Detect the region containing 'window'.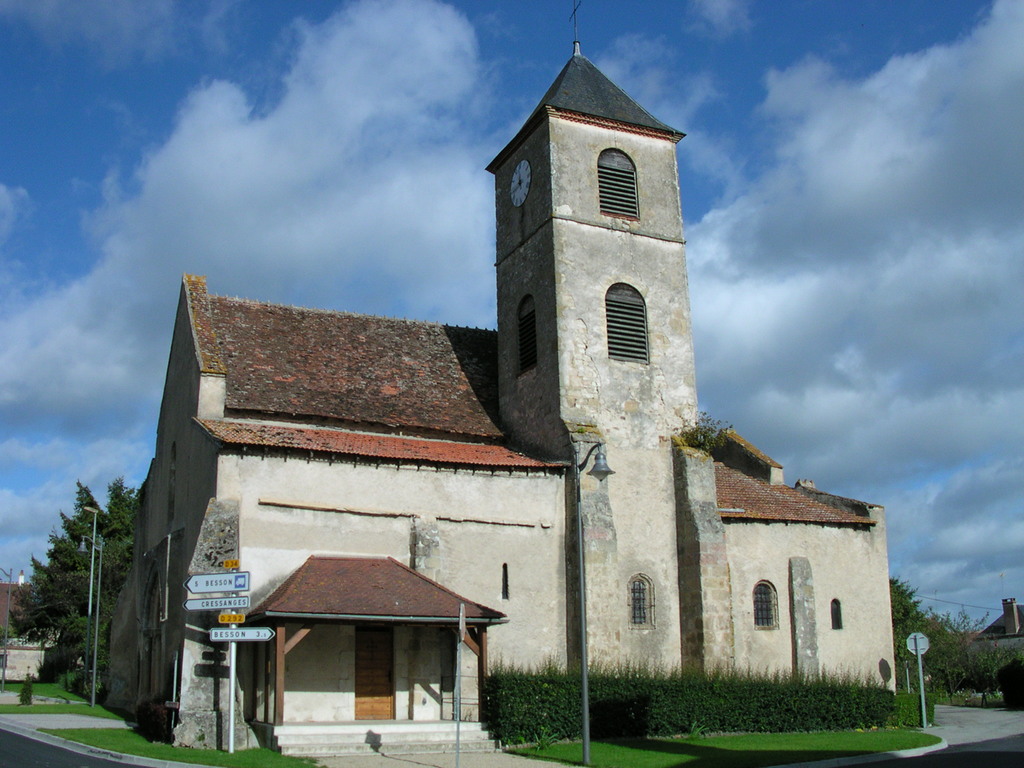
[left=829, top=597, right=847, bottom=633].
